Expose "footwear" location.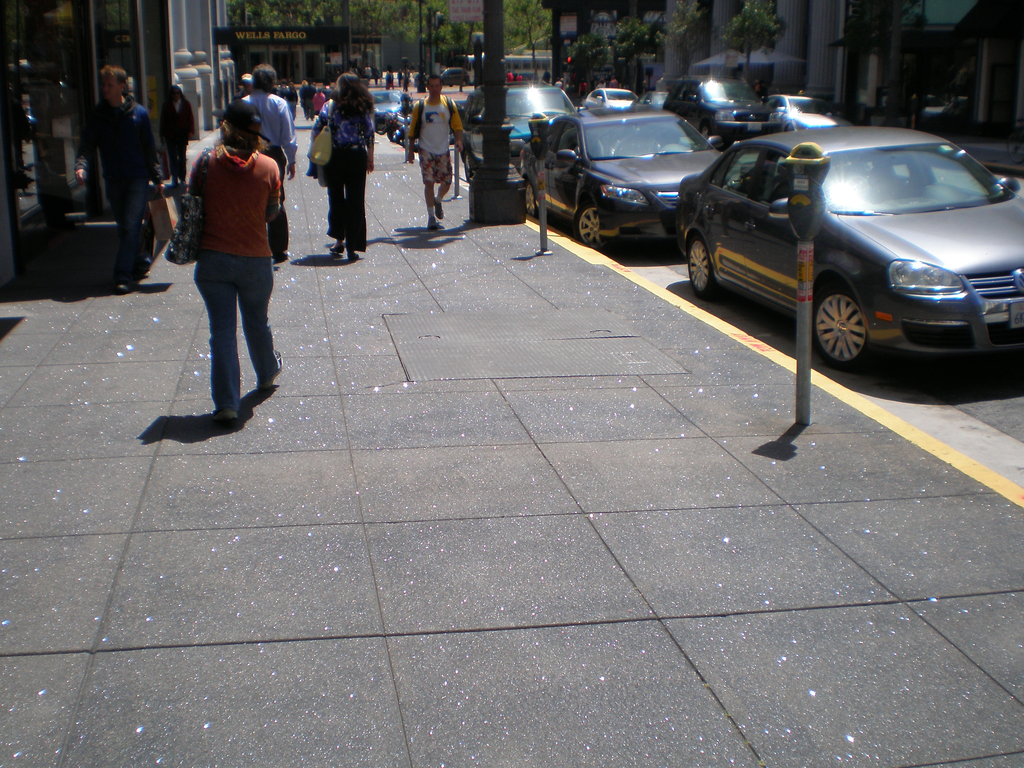
Exposed at (257,348,283,392).
